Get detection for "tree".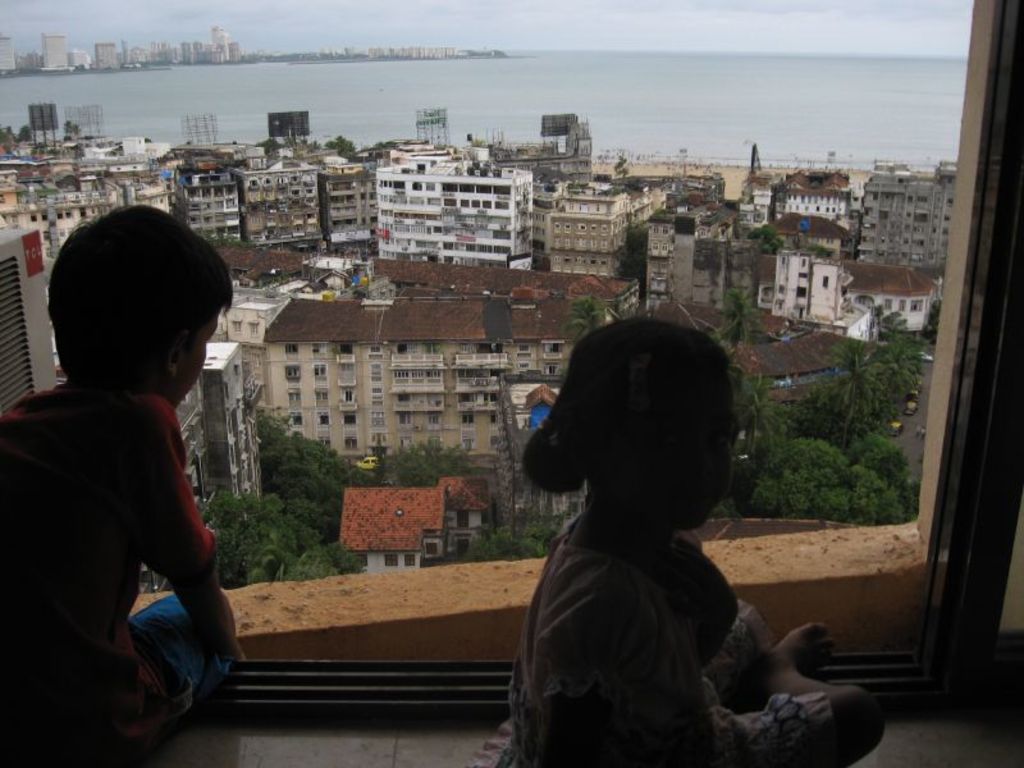
Detection: bbox(259, 136, 288, 160).
